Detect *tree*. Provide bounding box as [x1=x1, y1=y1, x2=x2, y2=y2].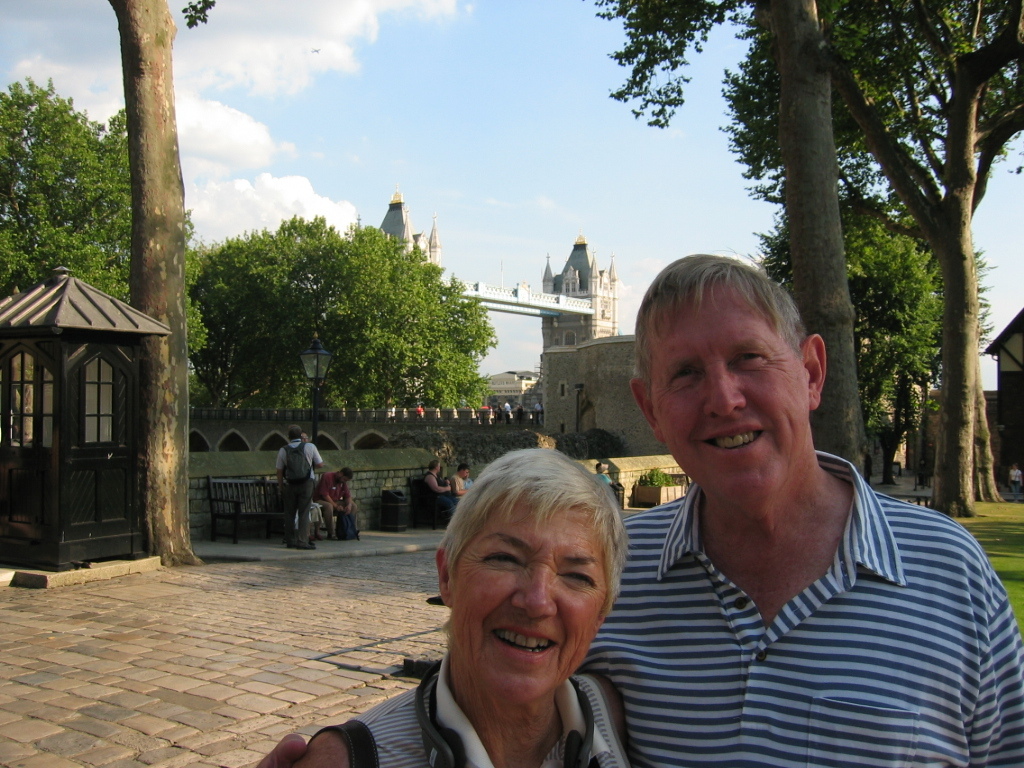
[x1=0, y1=75, x2=199, y2=358].
